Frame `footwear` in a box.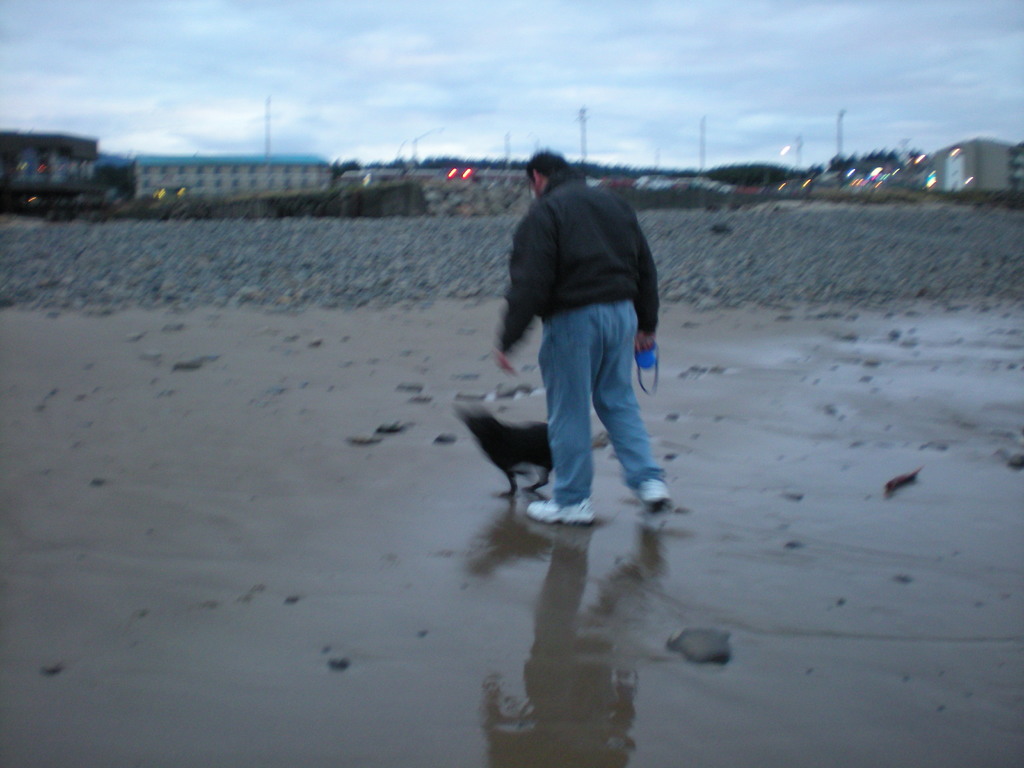
Rect(628, 474, 675, 506).
